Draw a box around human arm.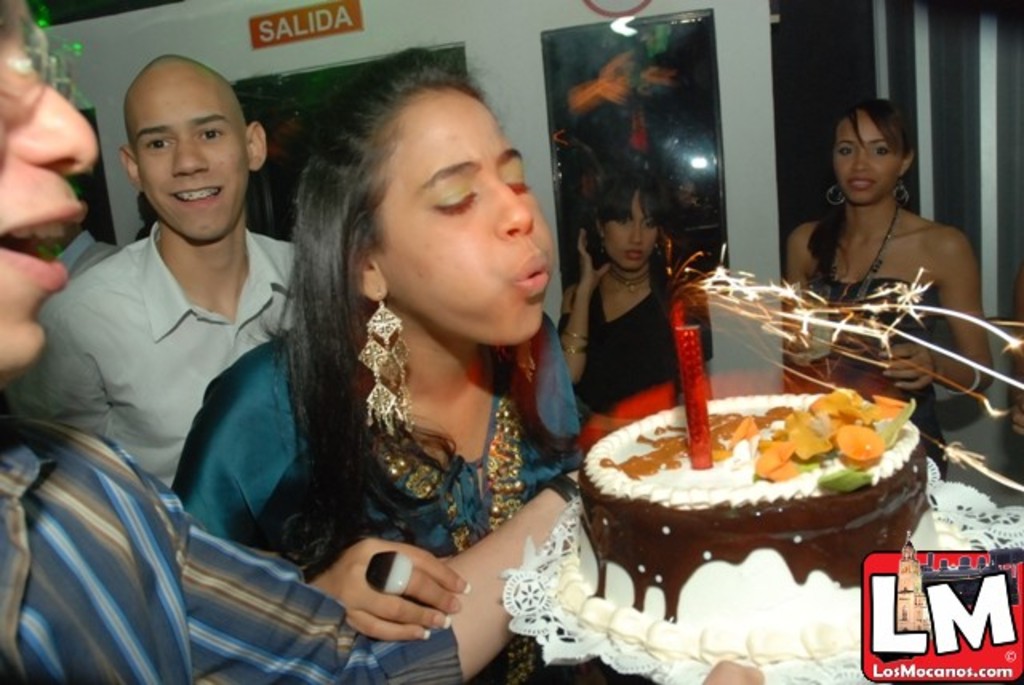
bbox=(784, 216, 819, 367).
